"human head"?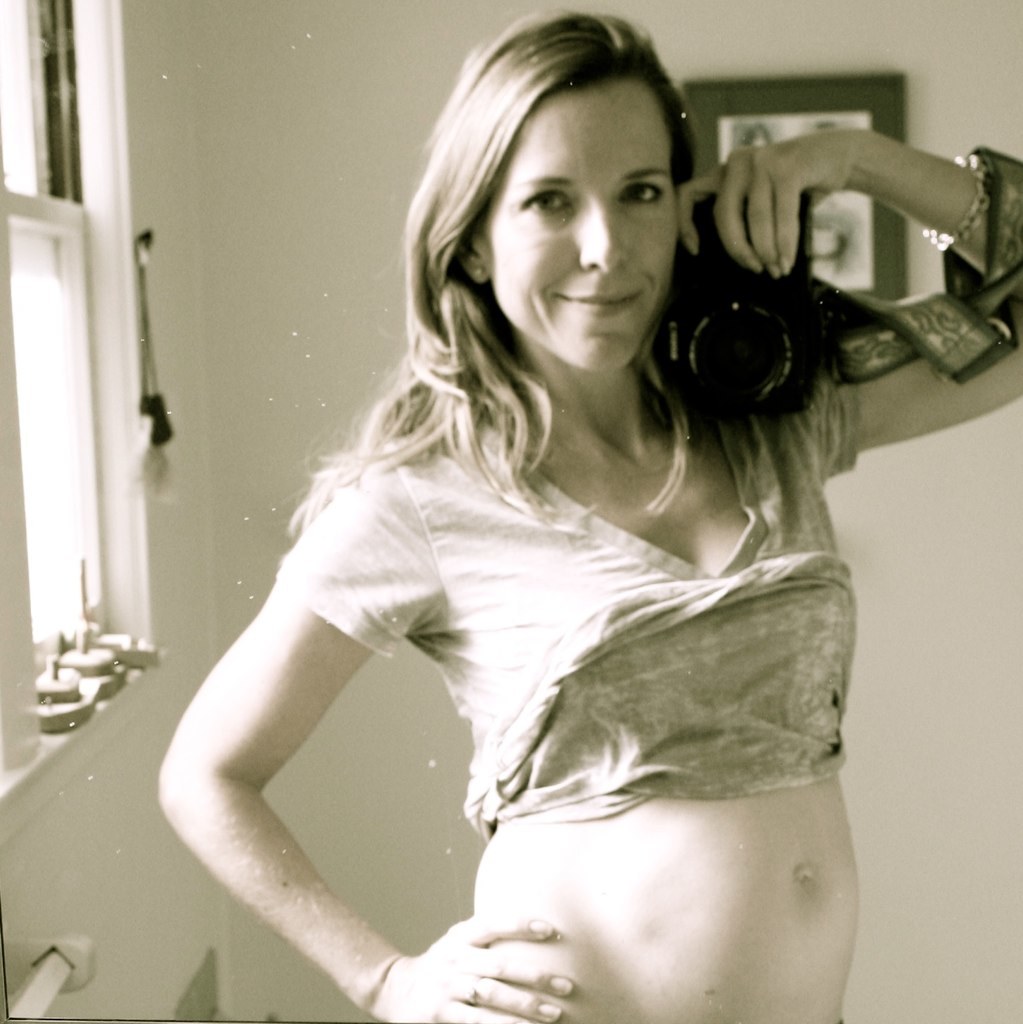
box=[433, 8, 709, 377]
